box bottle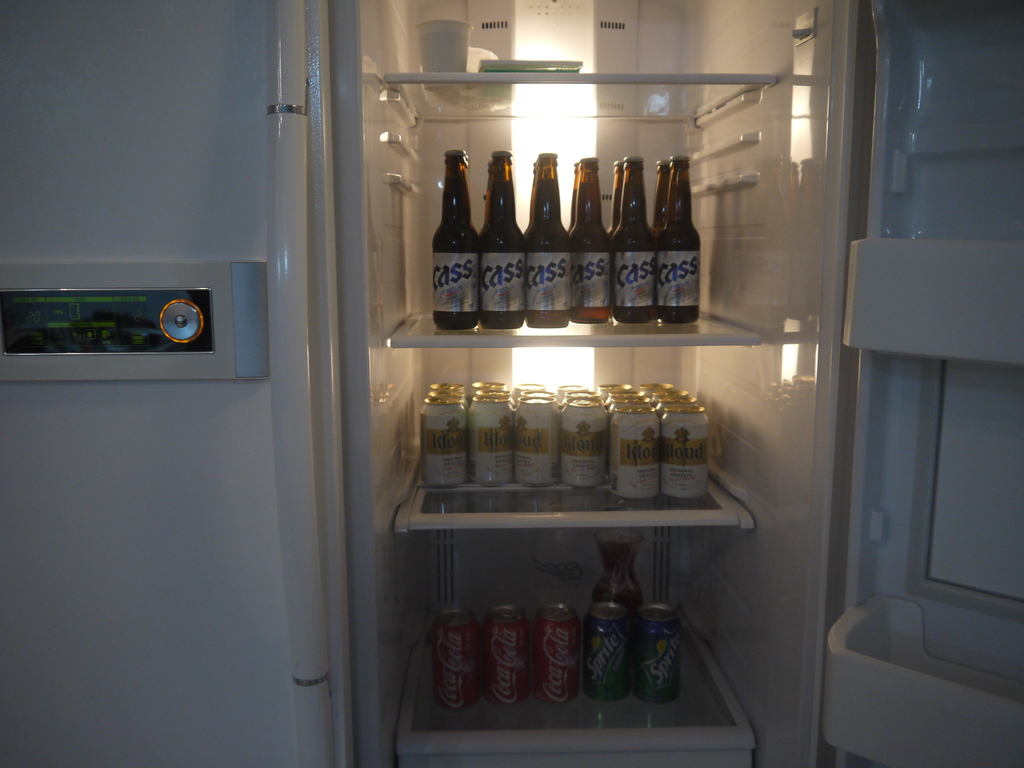
<bbox>648, 158, 676, 244</bbox>
